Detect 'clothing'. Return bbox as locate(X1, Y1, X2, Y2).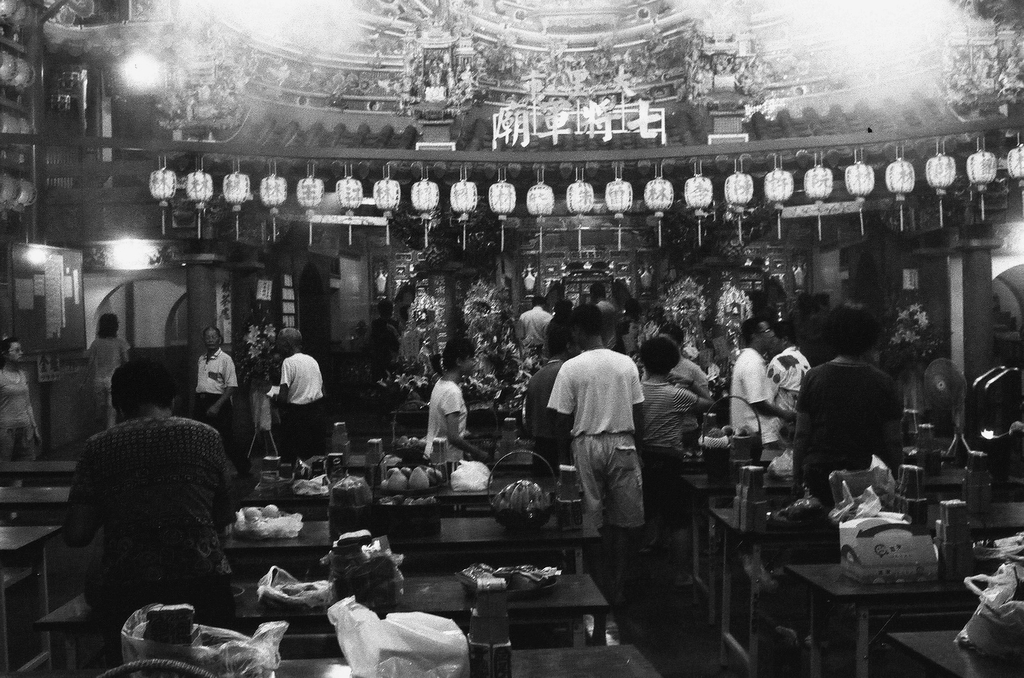
locate(761, 346, 805, 423).
